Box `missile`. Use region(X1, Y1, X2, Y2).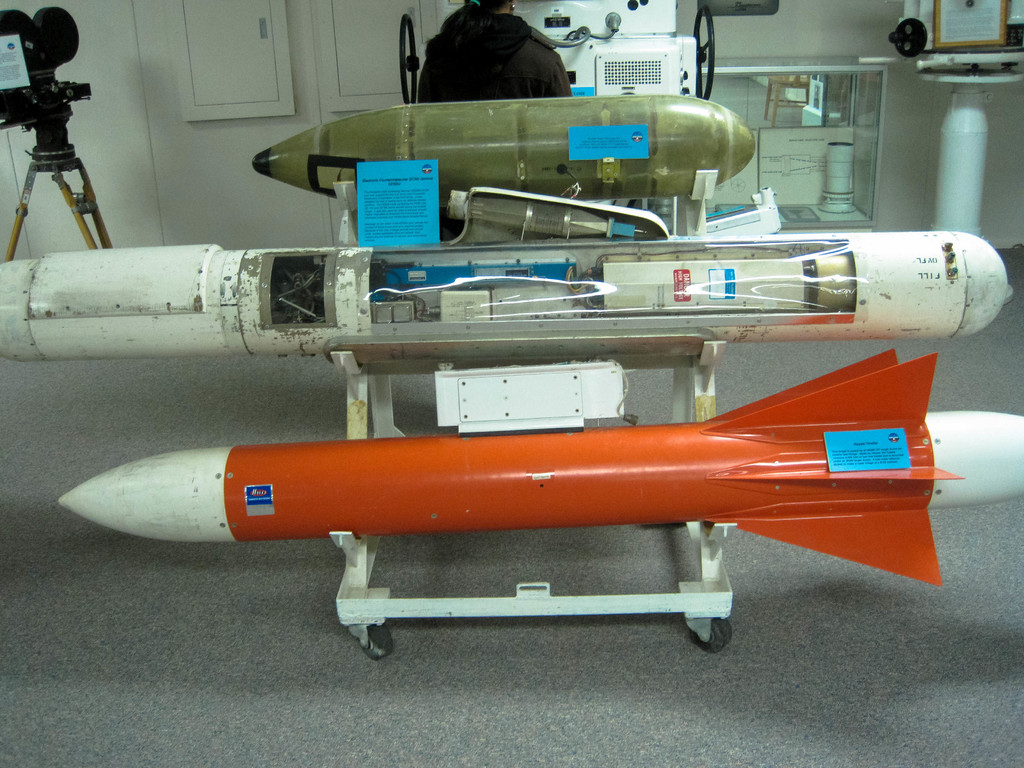
region(56, 344, 1023, 588).
